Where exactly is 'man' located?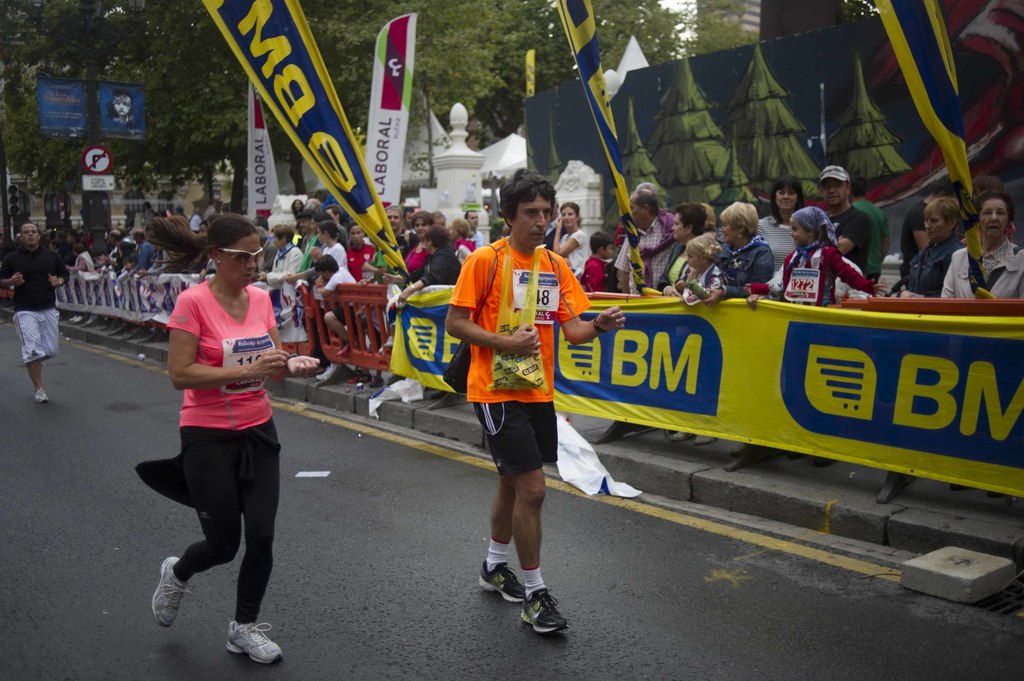
Its bounding box is (442, 186, 596, 621).
